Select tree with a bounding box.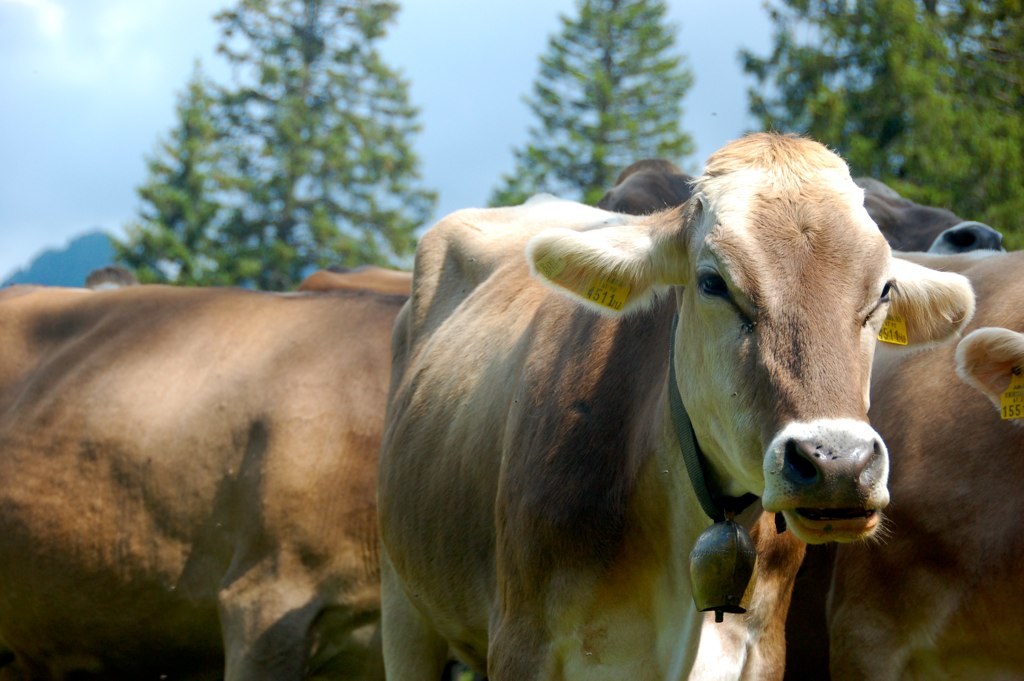
rect(483, 0, 699, 215).
